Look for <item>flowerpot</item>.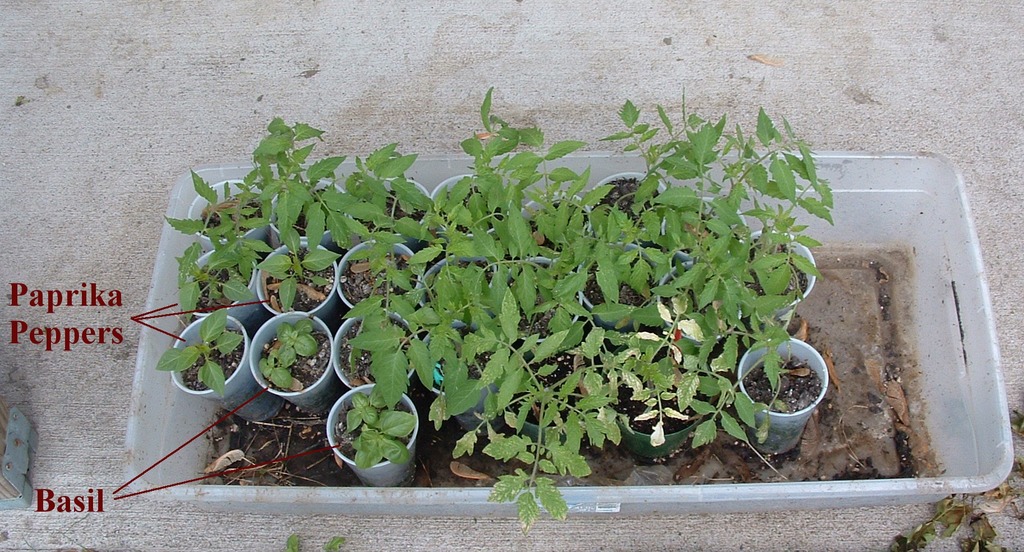
Found: [left=419, top=254, right=500, bottom=330].
